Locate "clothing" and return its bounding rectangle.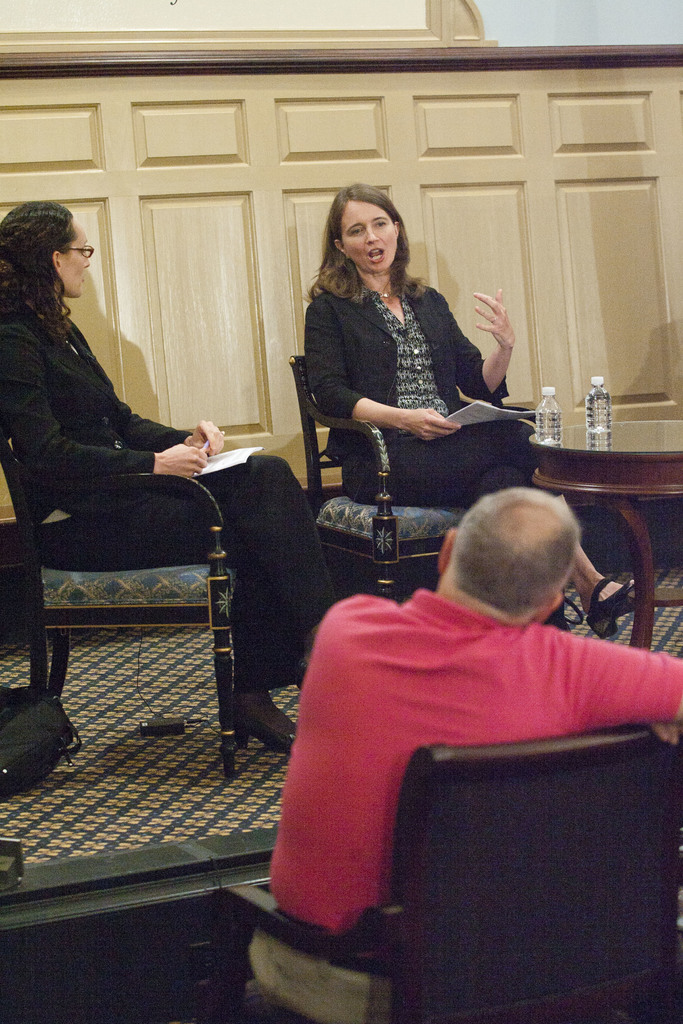
x1=277, y1=540, x2=629, y2=941.
